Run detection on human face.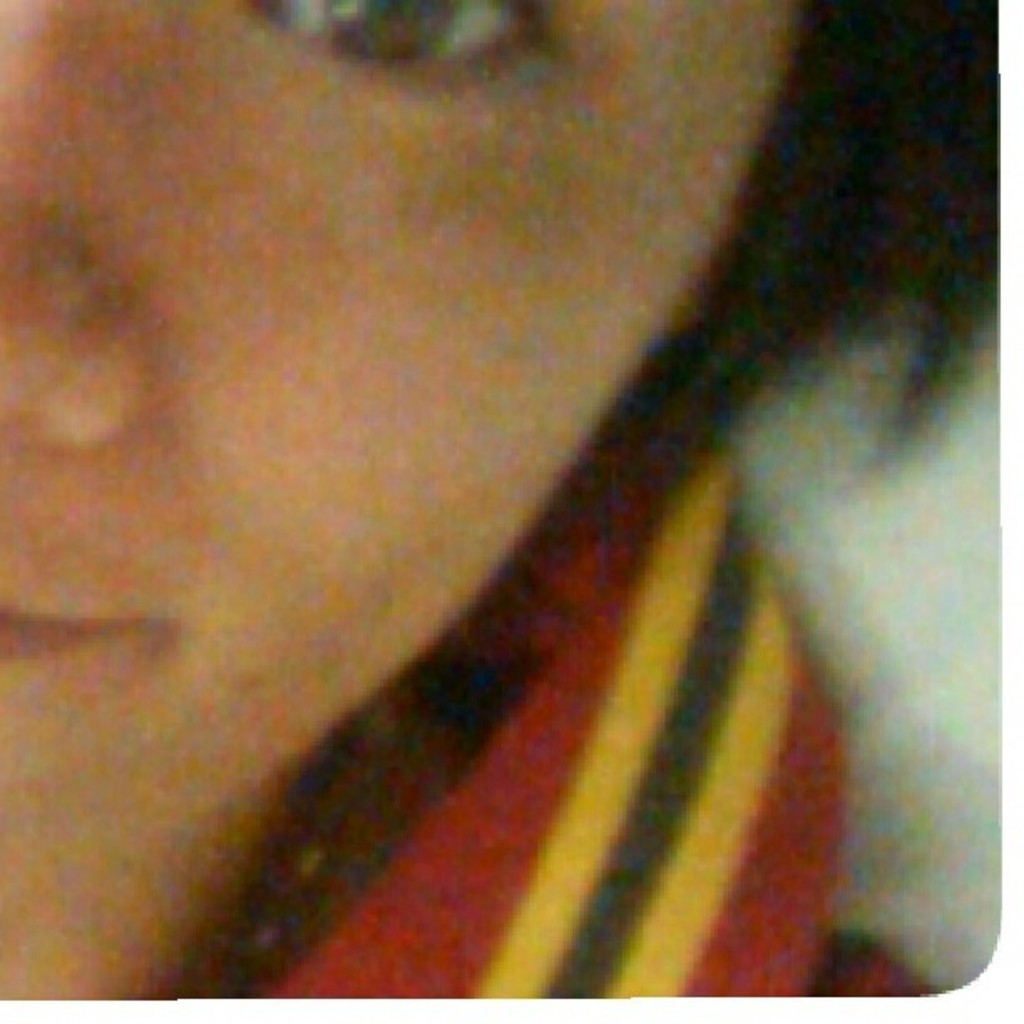
Result: 0, 0, 805, 850.
